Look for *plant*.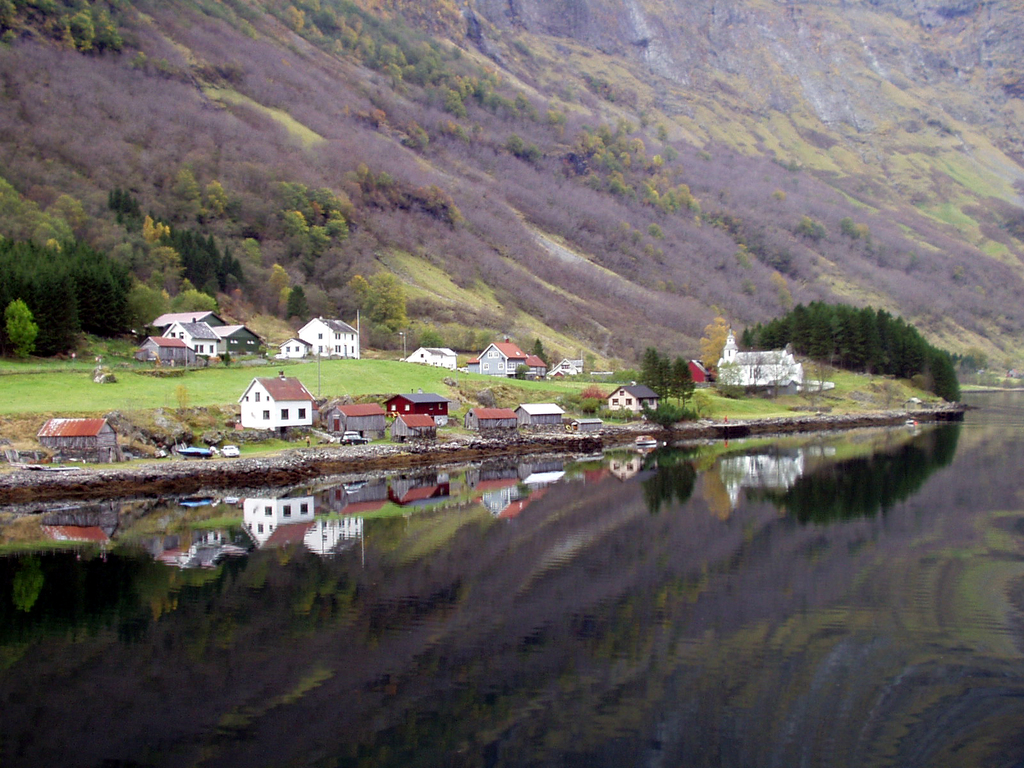
Found: crop(572, 397, 604, 413).
